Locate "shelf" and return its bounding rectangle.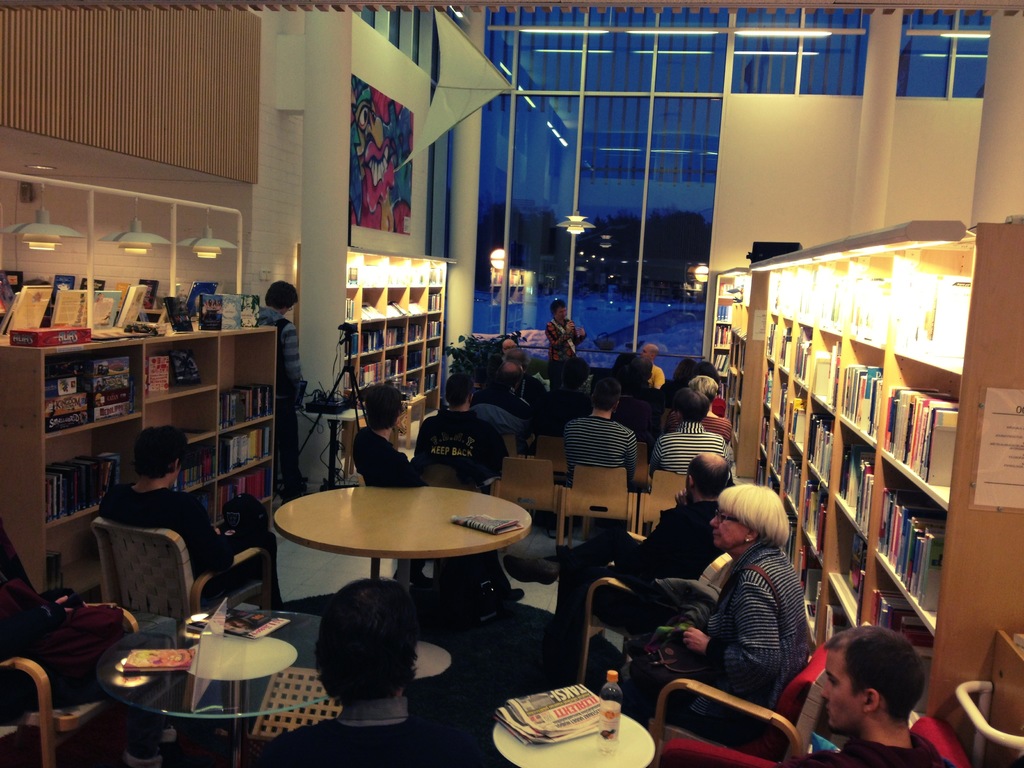
locate(756, 324, 836, 617).
